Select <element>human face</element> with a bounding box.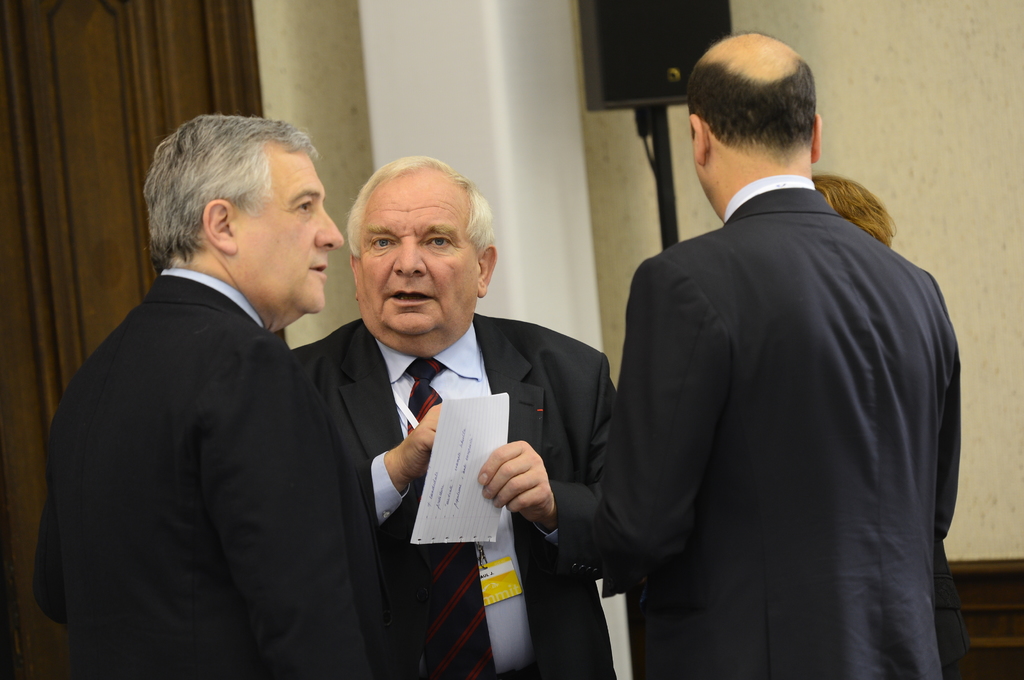
pyautogui.locateOnScreen(237, 132, 346, 317).
